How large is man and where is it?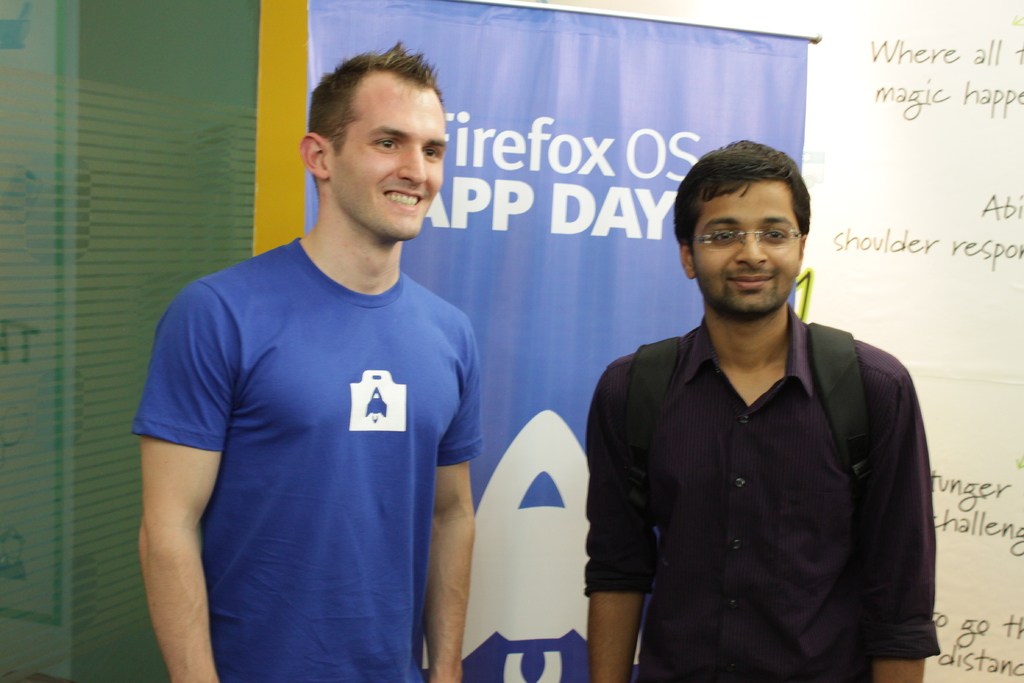
Bounding box: region(132, 39, 486, 682).
